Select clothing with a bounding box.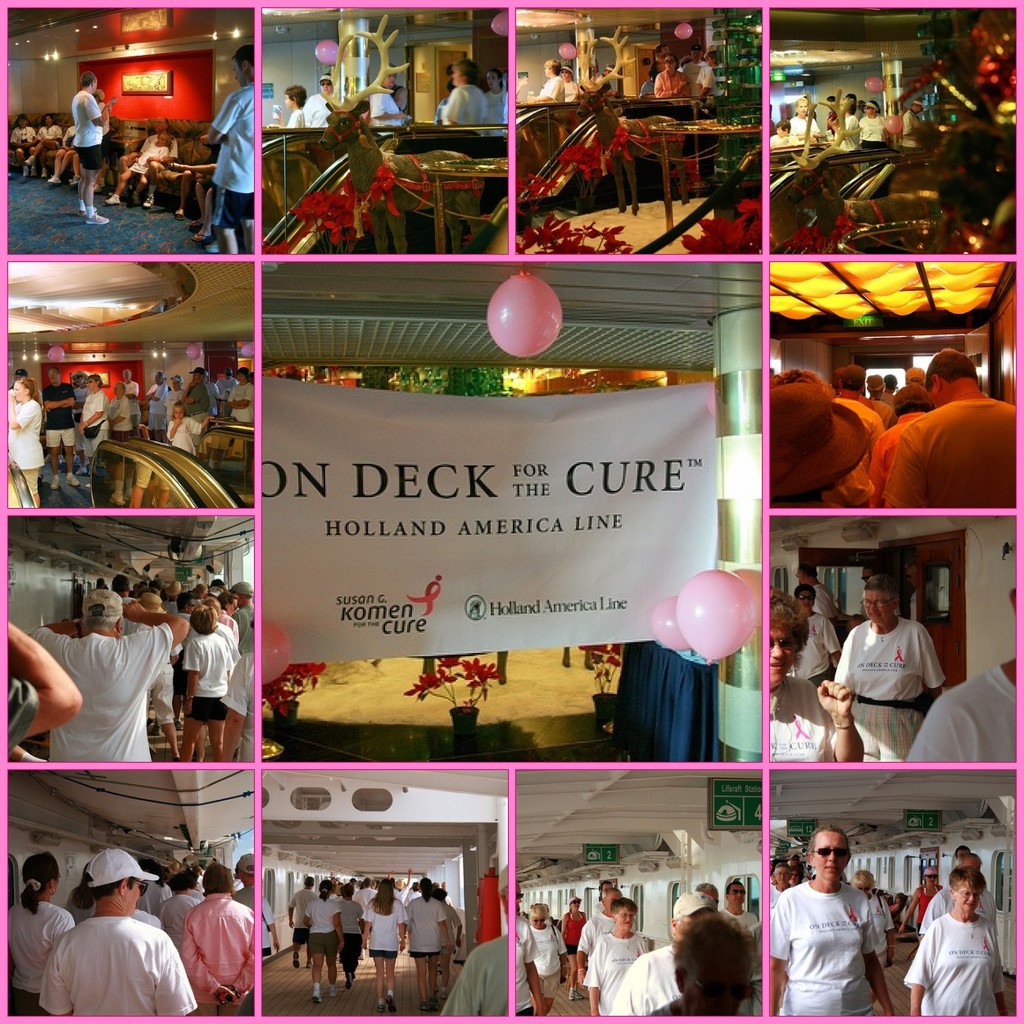
left=362, top=898, right=410, bottom=961.
